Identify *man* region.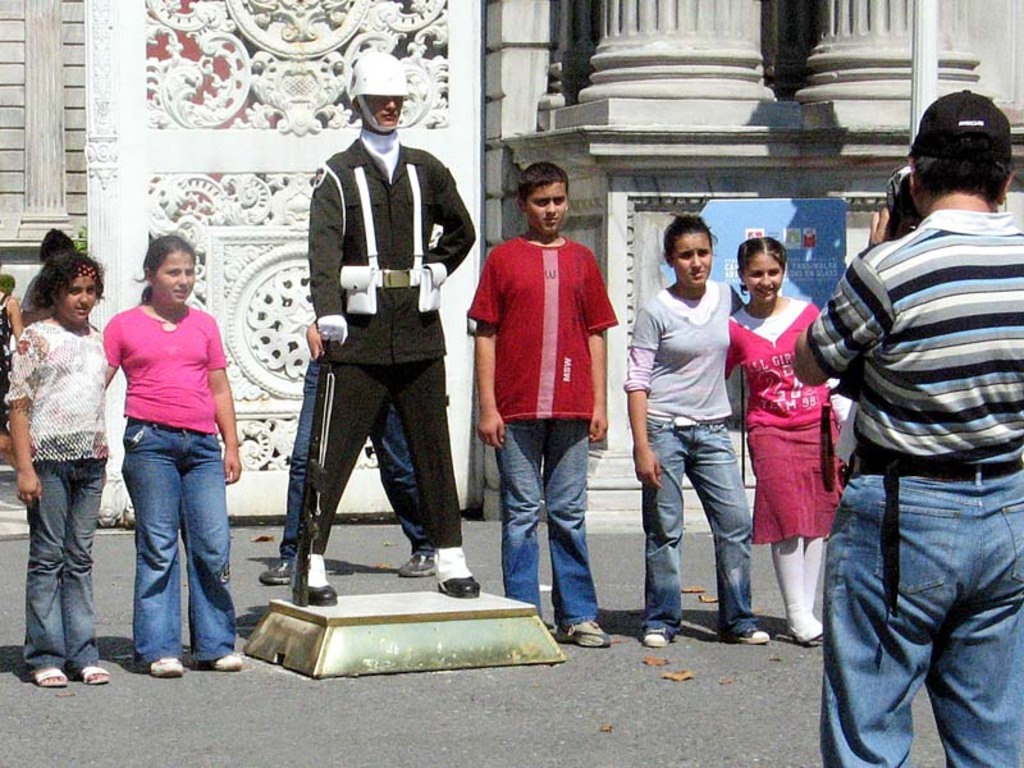
Region: {"left": 787, "top": 91, "right": 1023, "bottom": 767}.
